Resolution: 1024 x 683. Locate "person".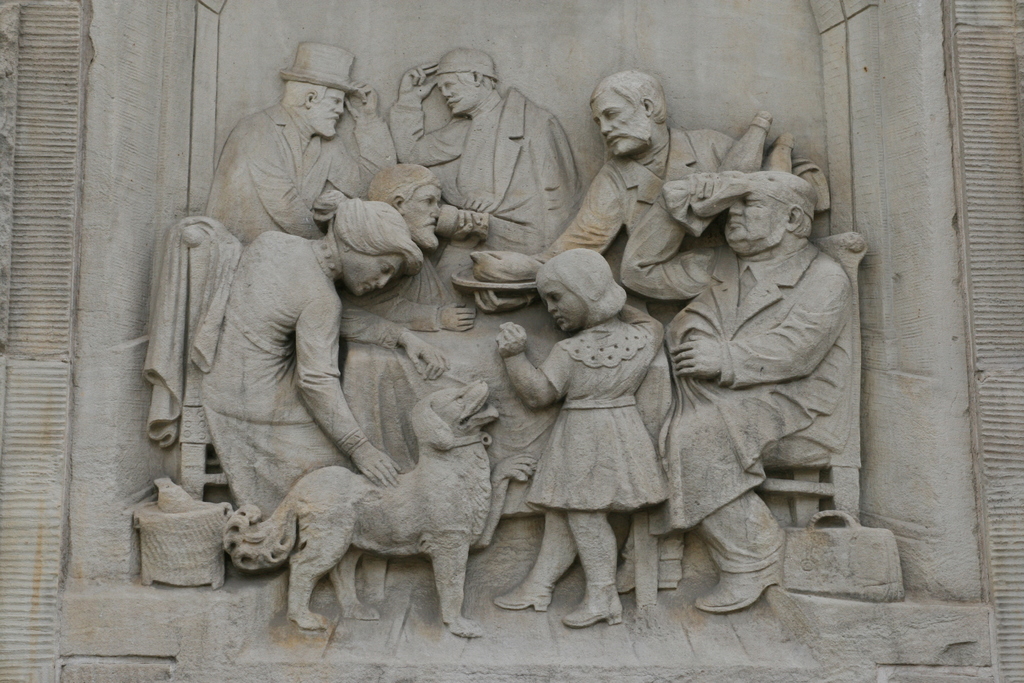
(left=652, top=124, right=852, bottom=627).
